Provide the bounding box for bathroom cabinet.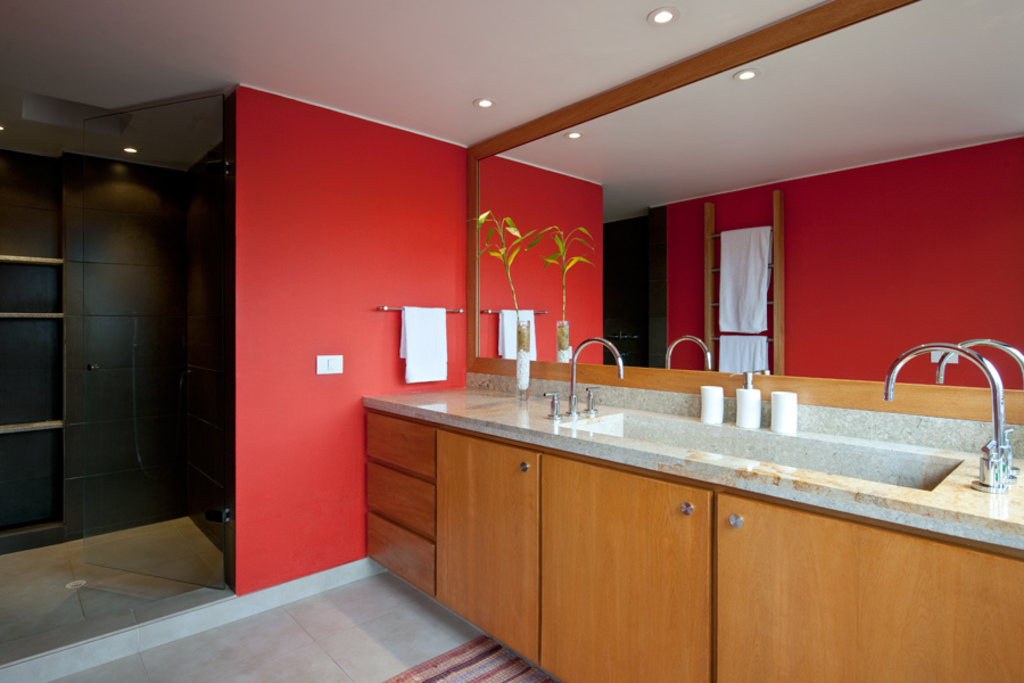
<box>360,388,1023,682</box>.
